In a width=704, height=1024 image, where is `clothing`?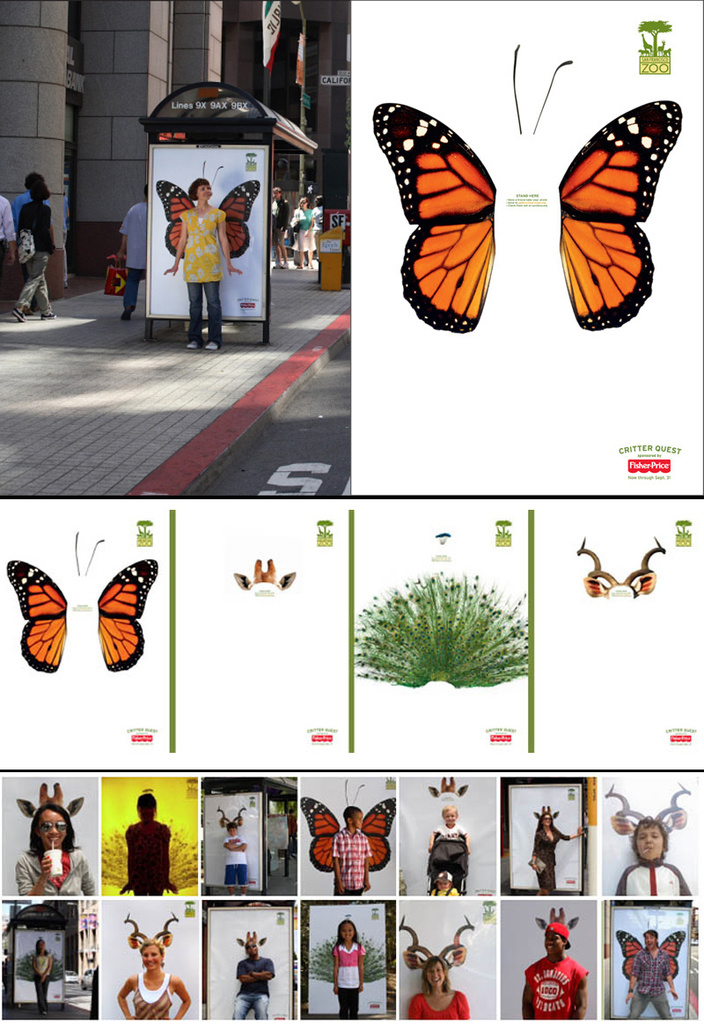
[330, 943, 366, 1017].
